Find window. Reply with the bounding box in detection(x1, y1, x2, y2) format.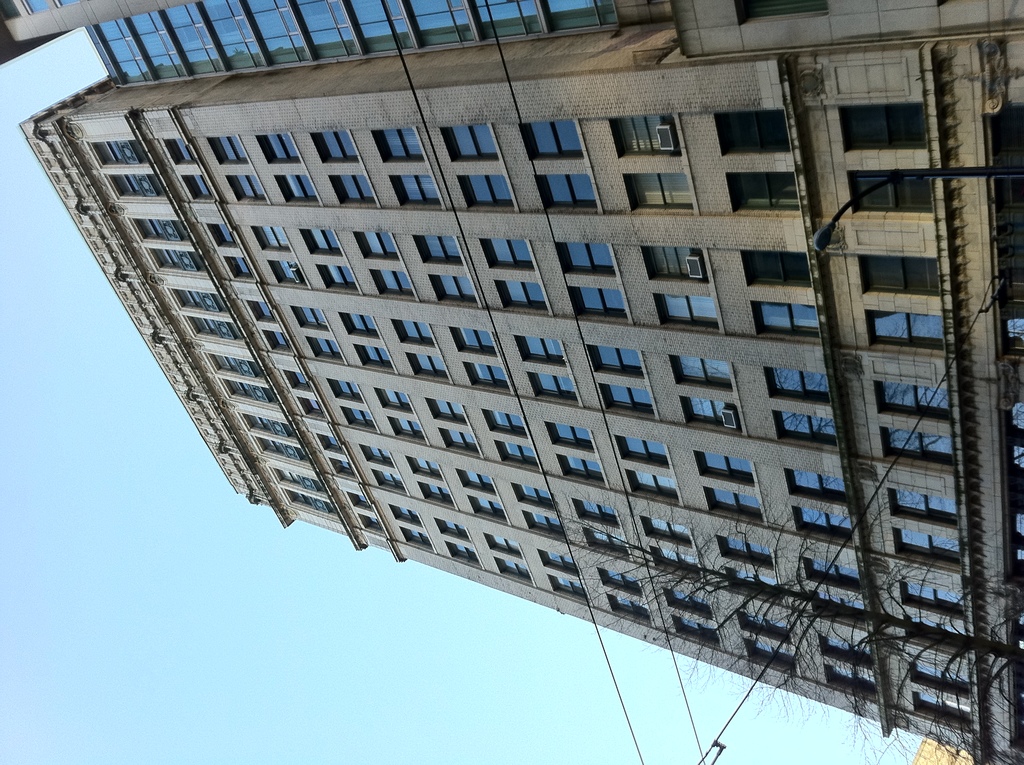
detection(403, 350, 451, 382).
